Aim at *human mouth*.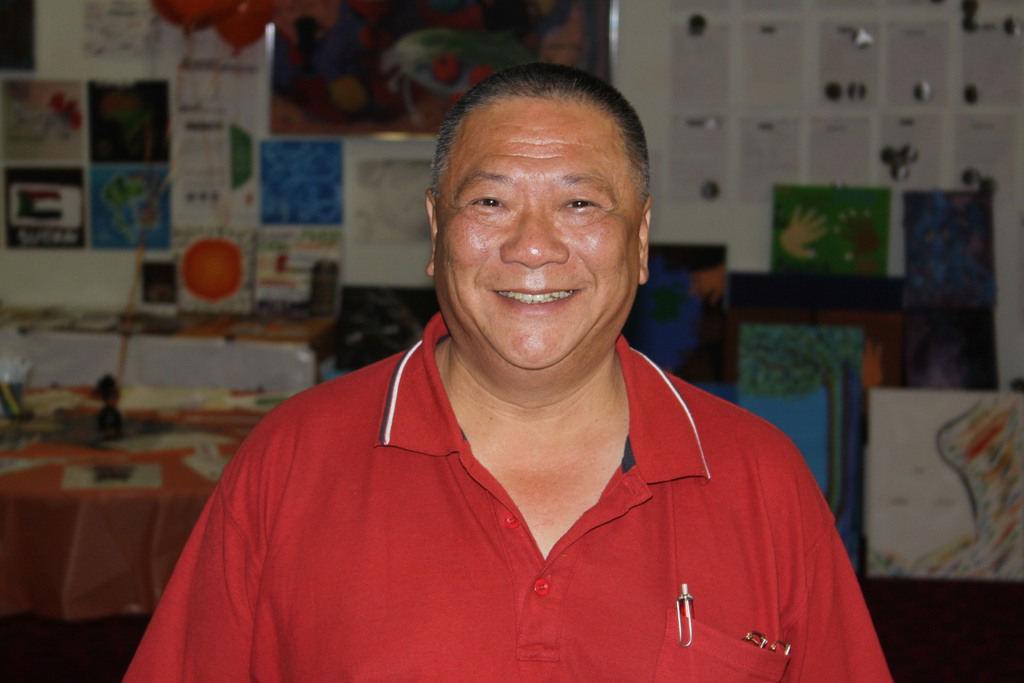
Aimed at bbox=[488, 279, 586, 319].
